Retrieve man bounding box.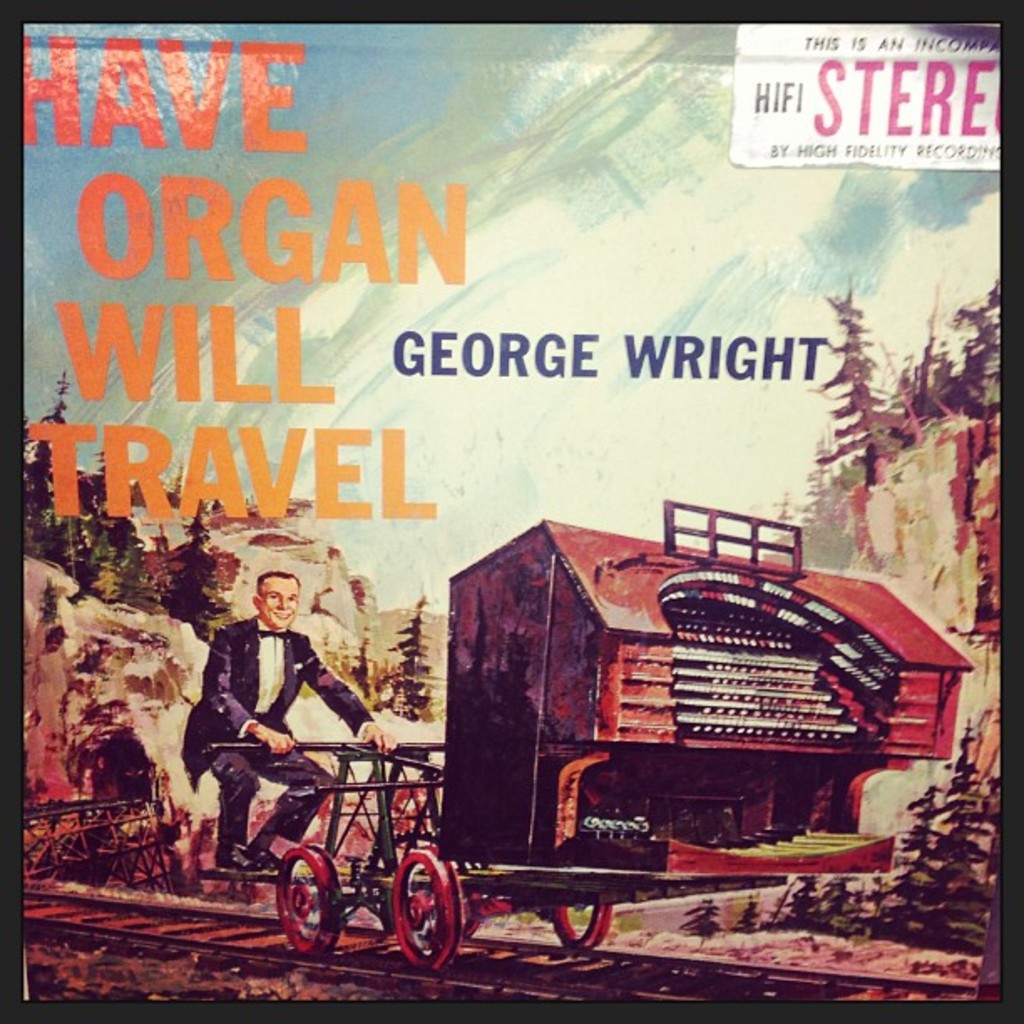
Bounding box: select_region(187, 572, 378, 877).
